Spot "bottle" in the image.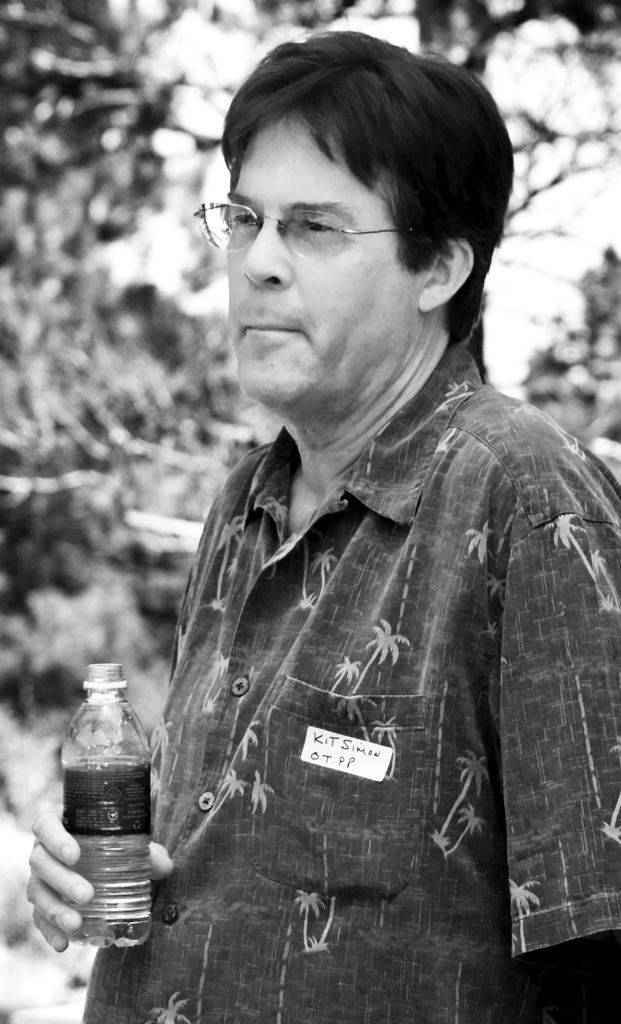
"bottle" found at rect(54, 664, 162, 950).
